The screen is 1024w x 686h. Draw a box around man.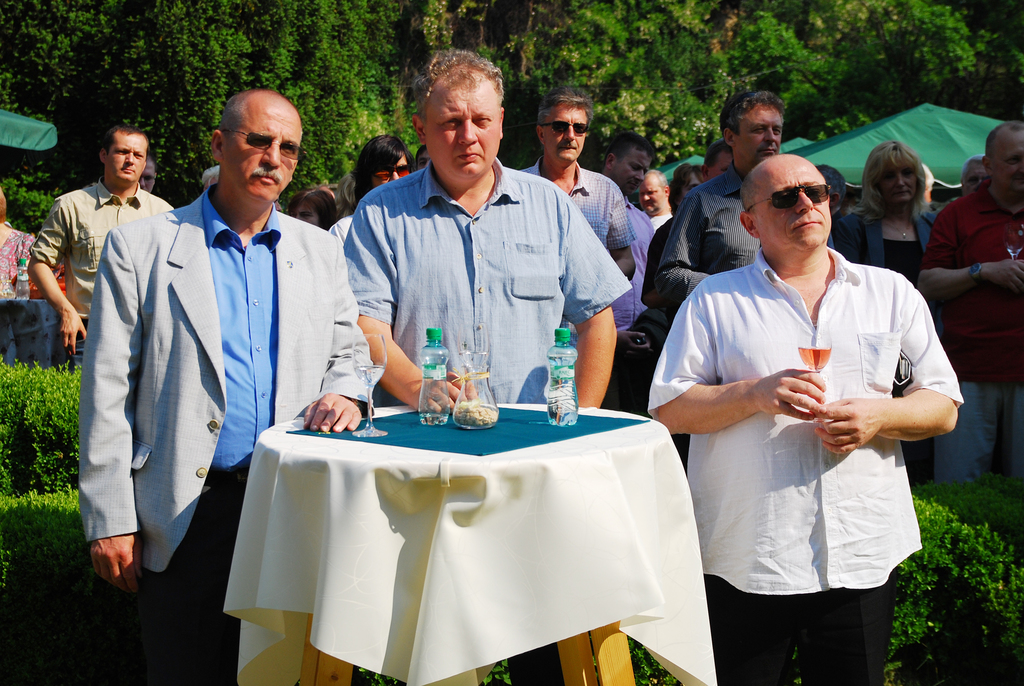
(662, 90, 784, 309).
